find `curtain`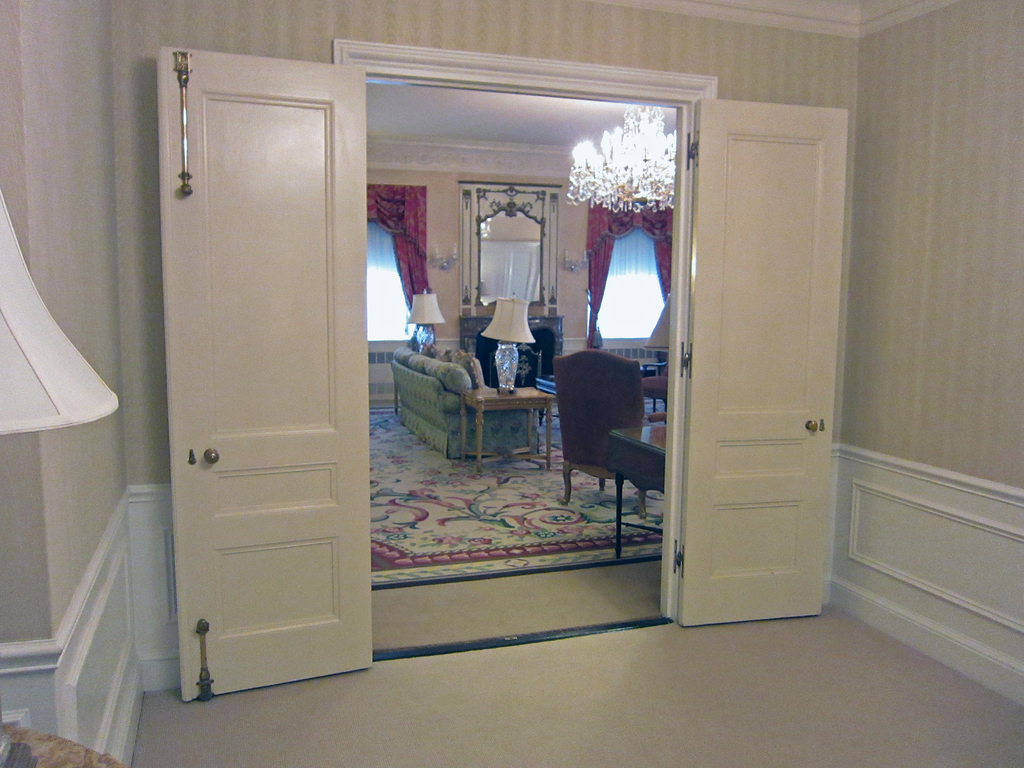
BBox(353, 180, 429, 295)
